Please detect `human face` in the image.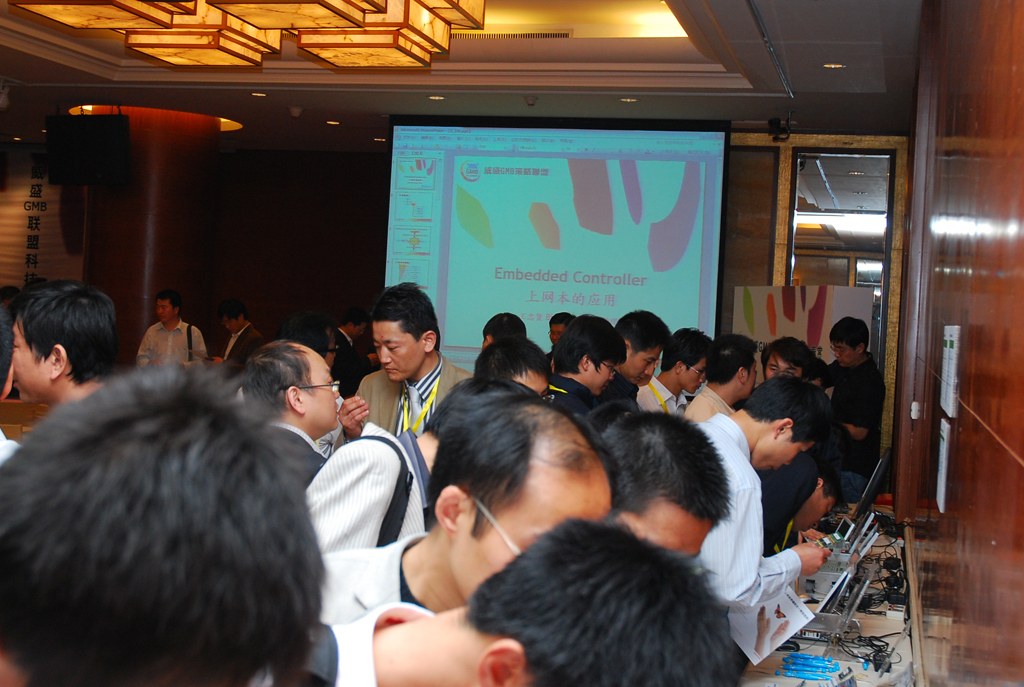
pyautogui.locateOnScreen(550, 327, 566, 345).
